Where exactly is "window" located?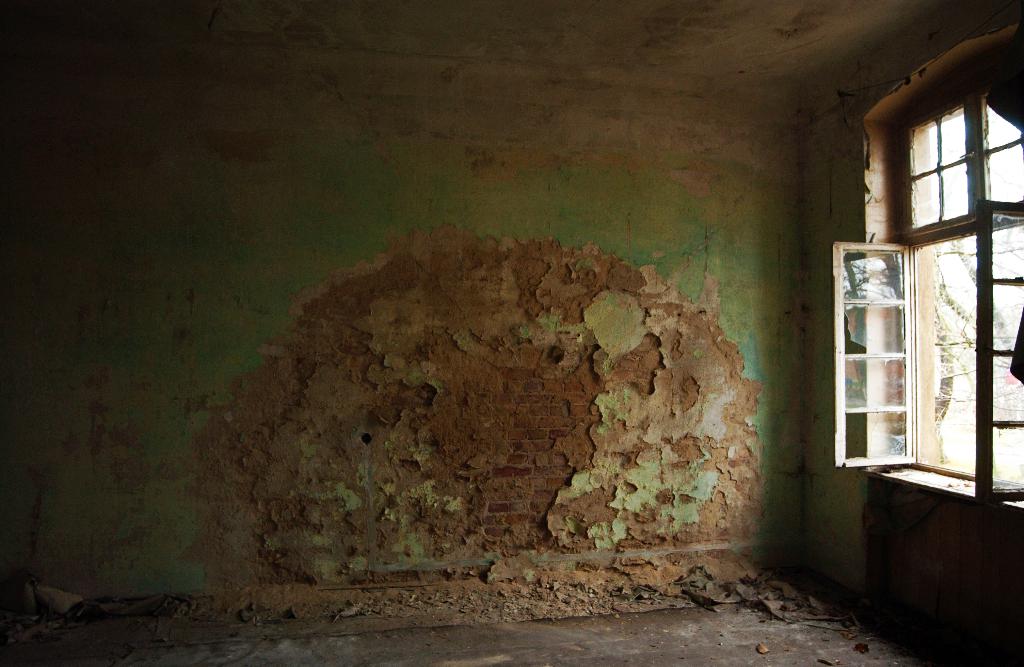
Its bounding box is select_region(830, 33, 1023, 519).
